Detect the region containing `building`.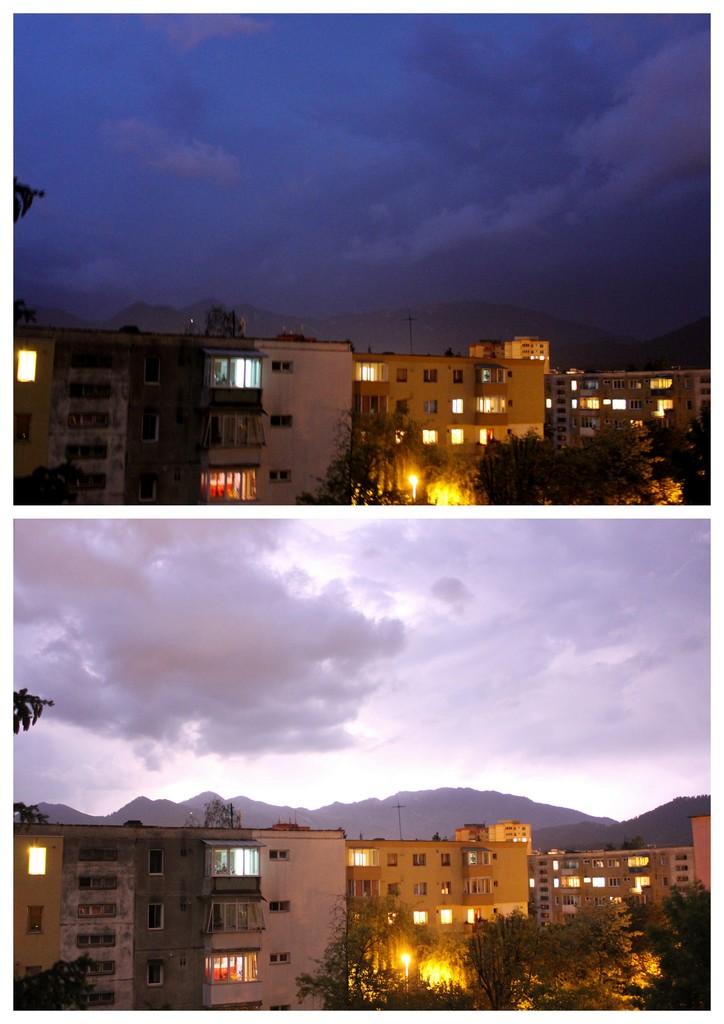
bbox=(456, 819, 715, 931).
